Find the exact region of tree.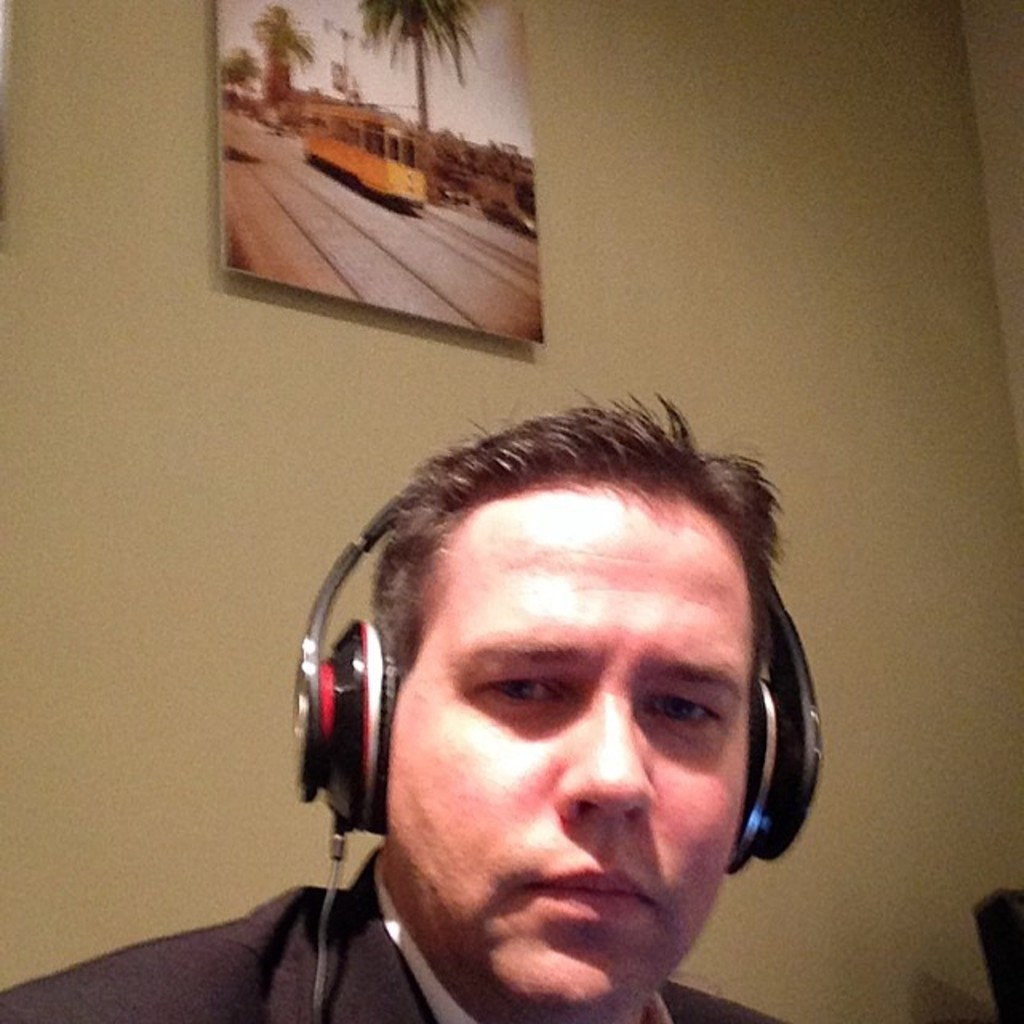
Exact region: box=[349, 0, 482, 157].
